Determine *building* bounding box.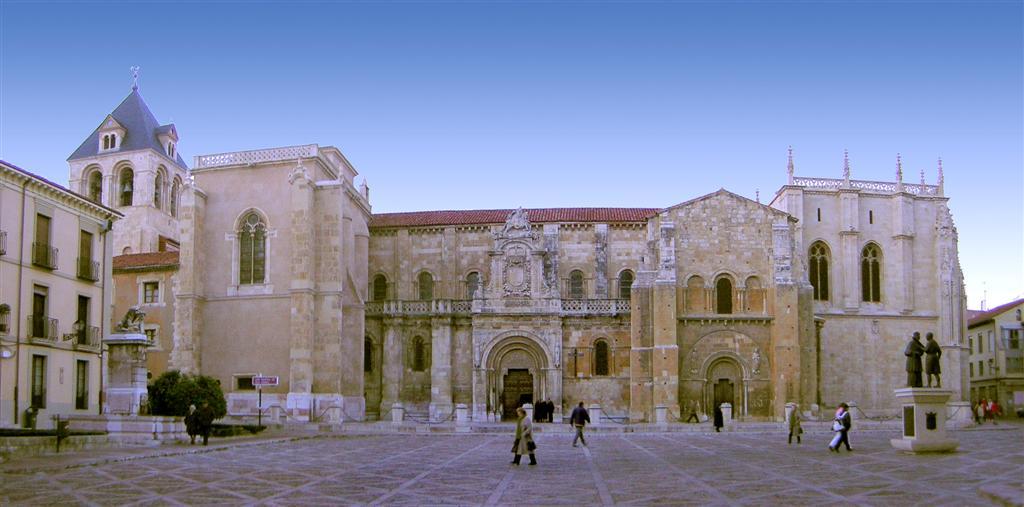
Determined: {"x1": 0, "y1": 158, "x2": 123, "y2": 431}.
